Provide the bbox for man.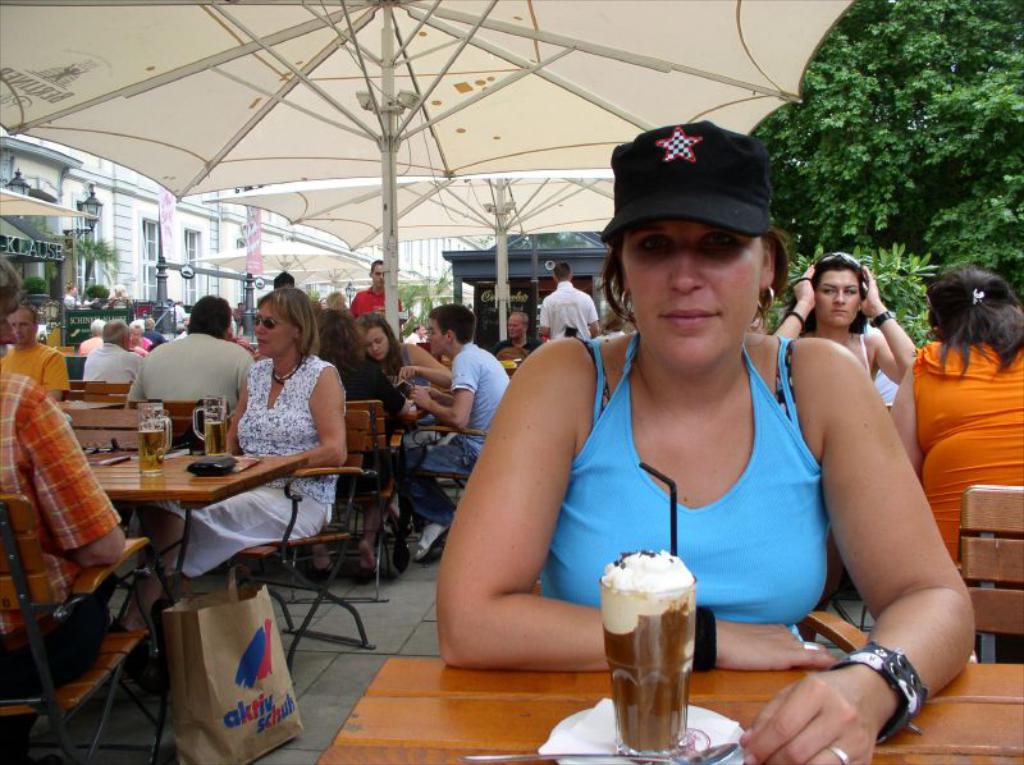
(left=348, top=261, right=403, bottom=319).
